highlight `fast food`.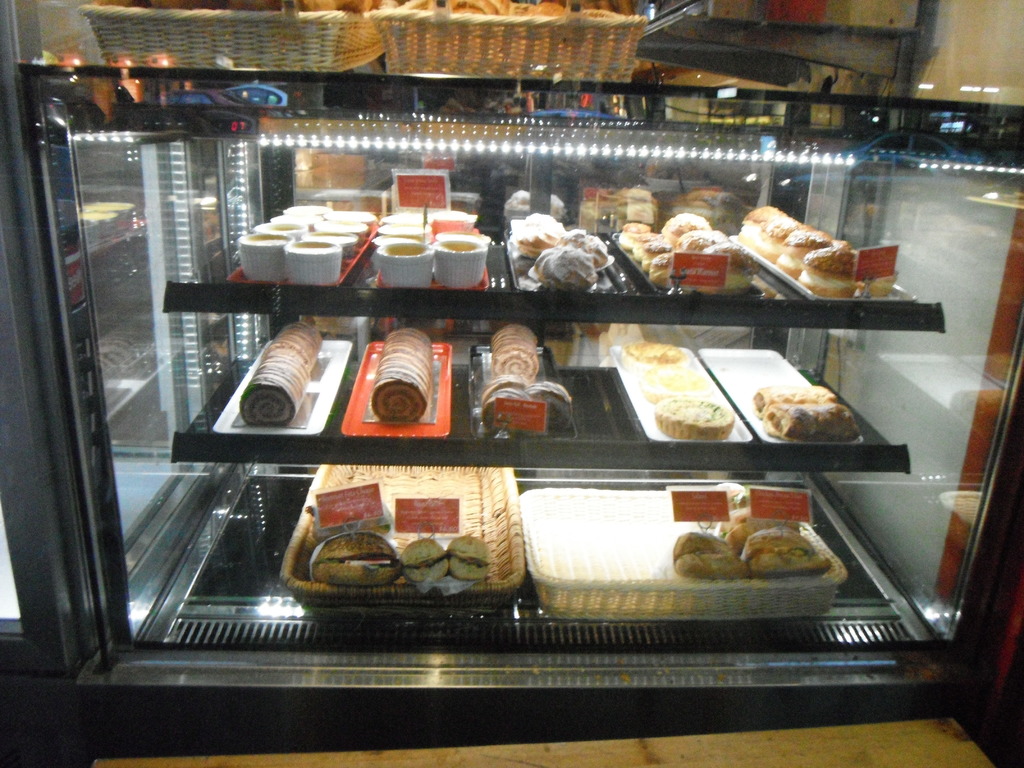
Highlighted region: 803/246/864/294.
